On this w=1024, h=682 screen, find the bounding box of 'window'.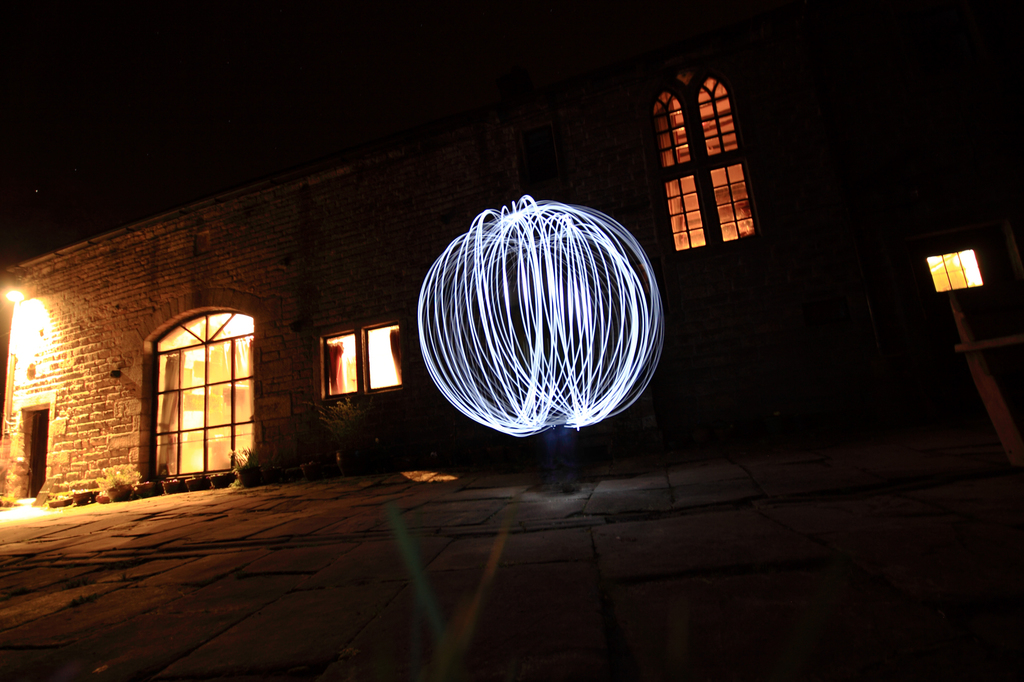
Bounding box: (147,312,253,479).
